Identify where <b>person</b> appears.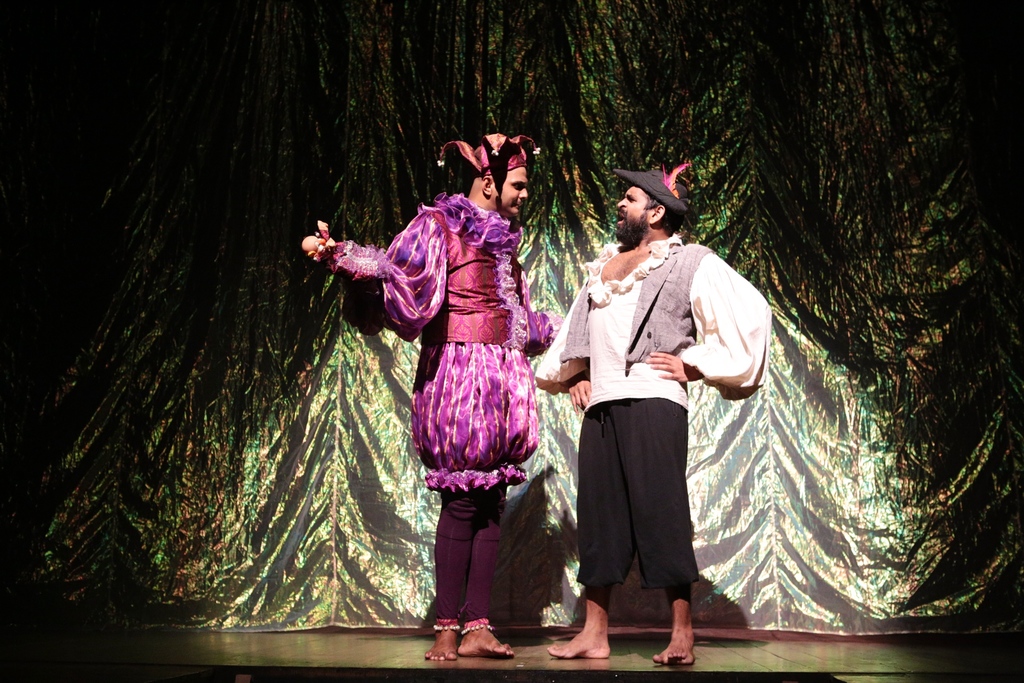
Appears at box(557, 155, 755, 663).
